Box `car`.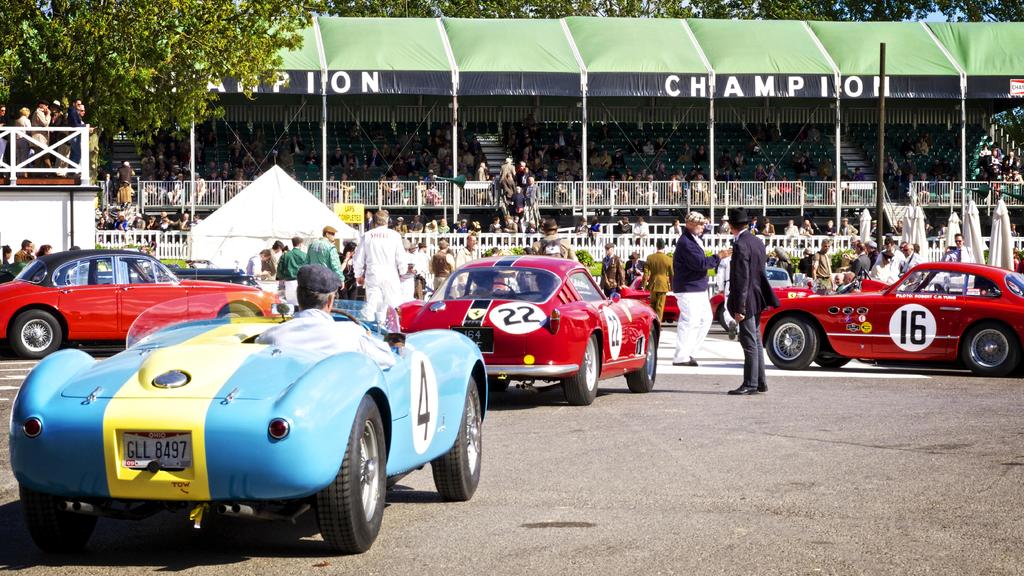
locate(0, 252, 260, 288).
